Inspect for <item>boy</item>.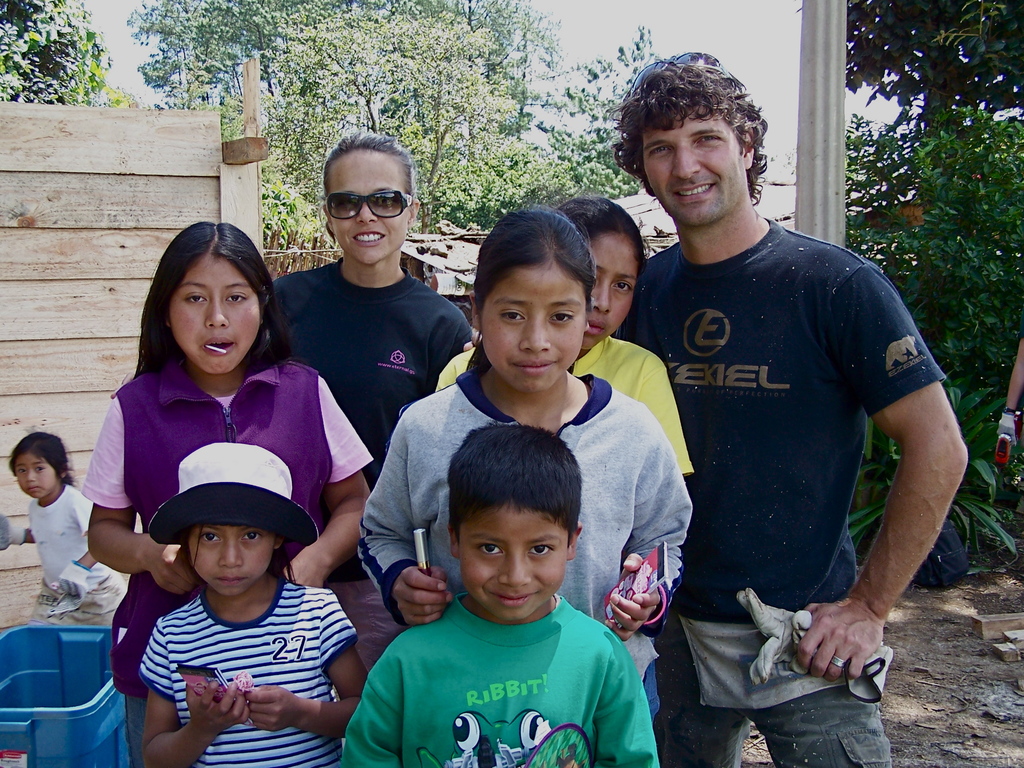
Inspection: pyautogui.locateOnScreen(337, 424, 663, 767).
